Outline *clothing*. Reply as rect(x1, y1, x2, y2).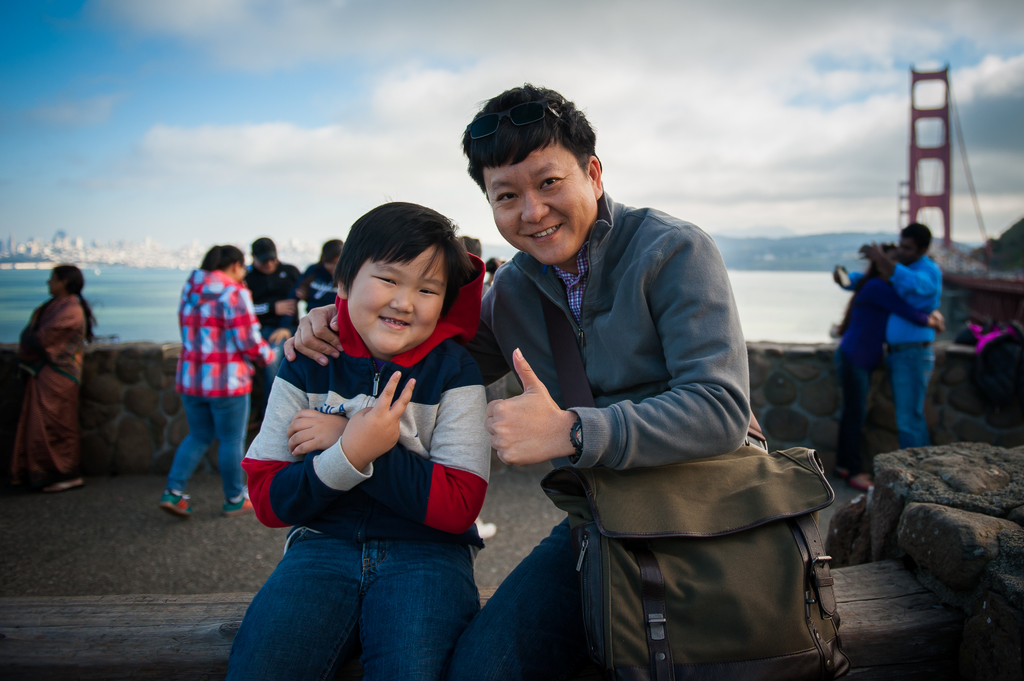
rect(6, 259, 100, 488).
